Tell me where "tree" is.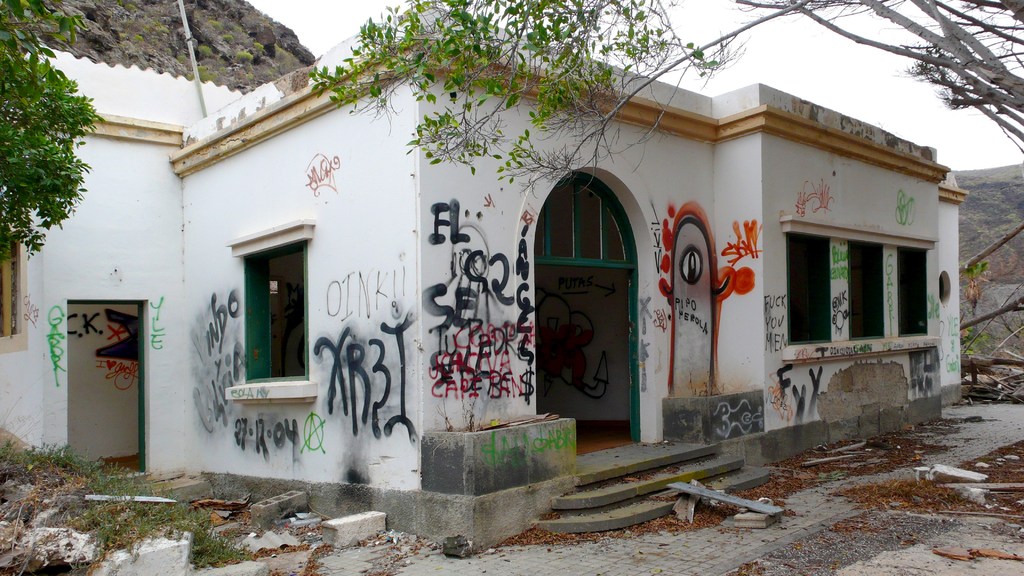
"tree" is at <box>305,0,1023,202</box>.
